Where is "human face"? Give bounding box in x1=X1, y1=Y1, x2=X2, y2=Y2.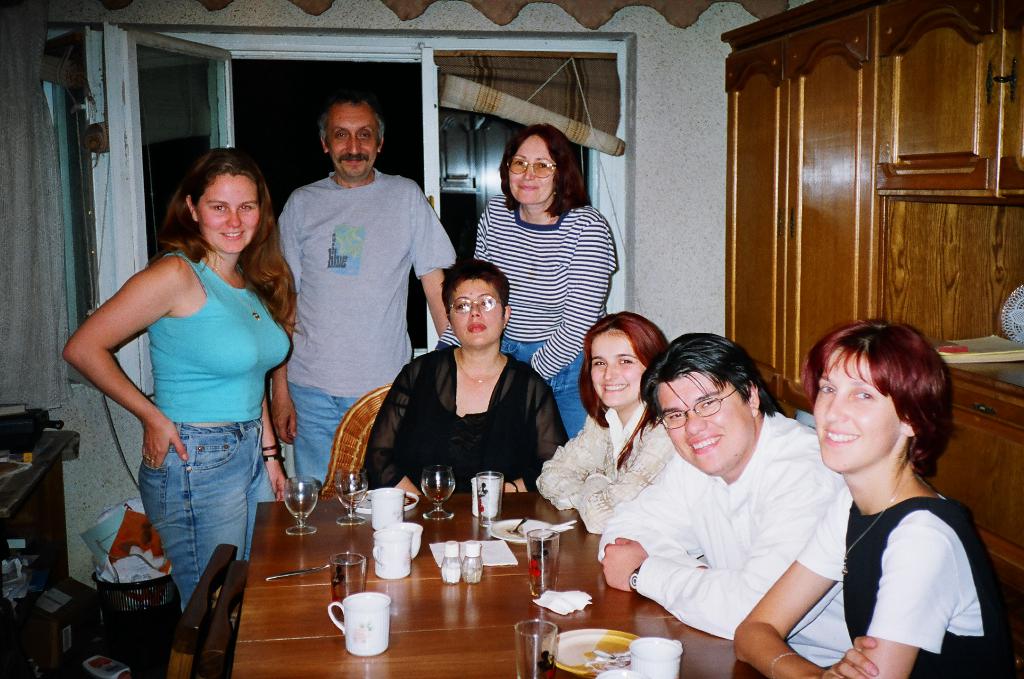
x1=813, y1=349, x2=891, y2=468.
